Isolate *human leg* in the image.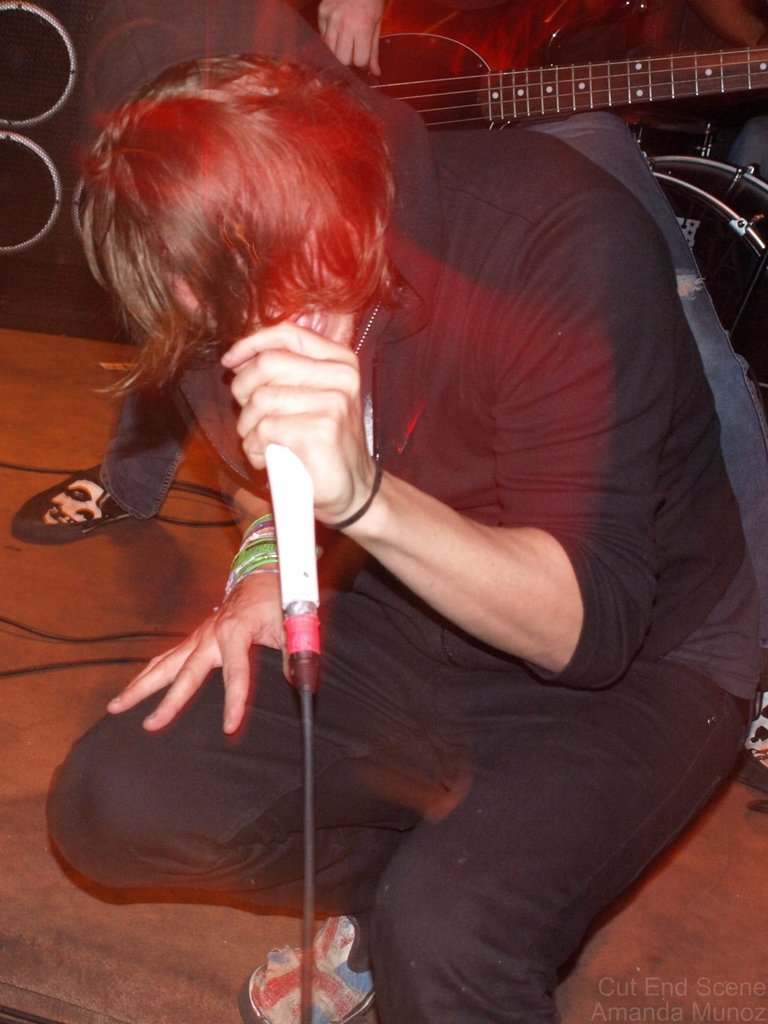
Isolated region: (372, 678, 737, 1023).
